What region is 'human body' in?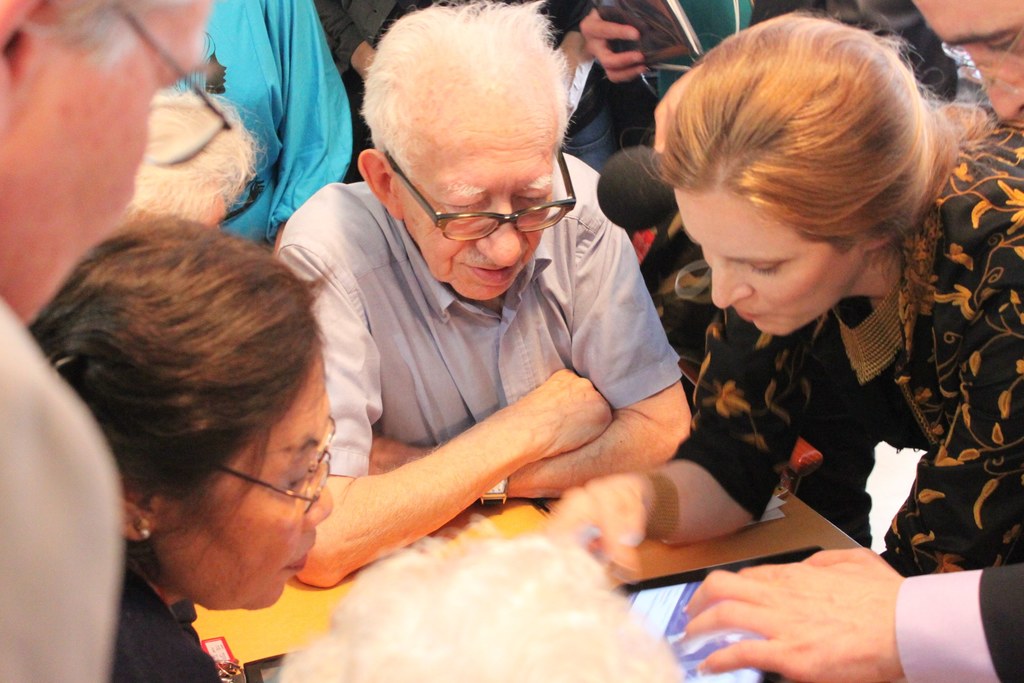
select_region(0, 302, 131, 682).
